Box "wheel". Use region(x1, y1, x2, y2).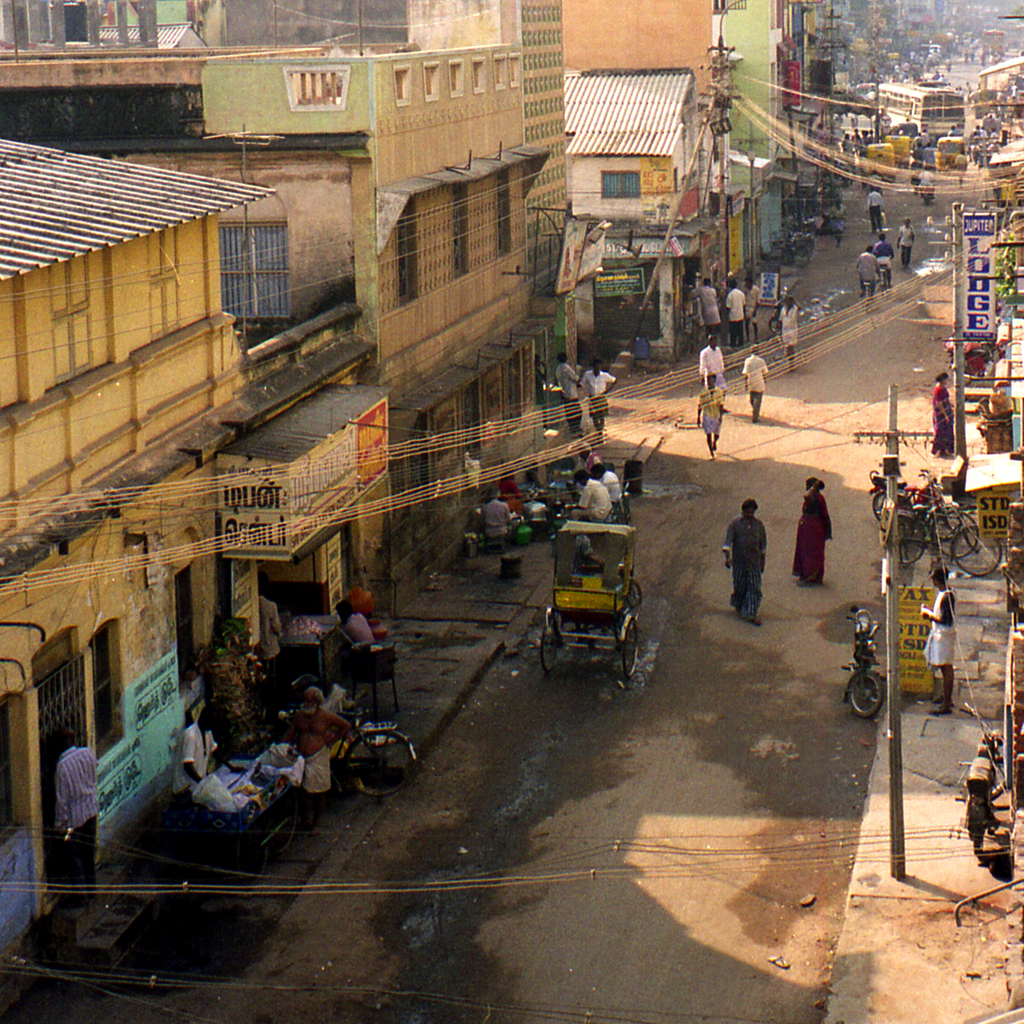
region(538, 615, 564, 680).
